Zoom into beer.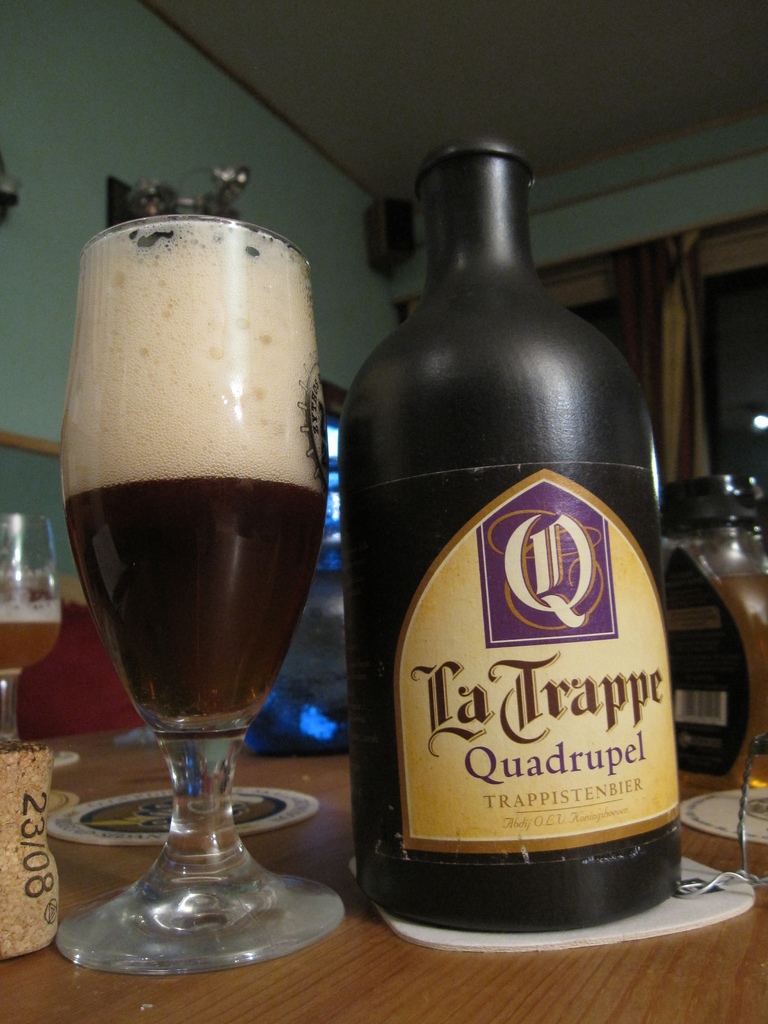
Zoom target: (63,241,324,736).
